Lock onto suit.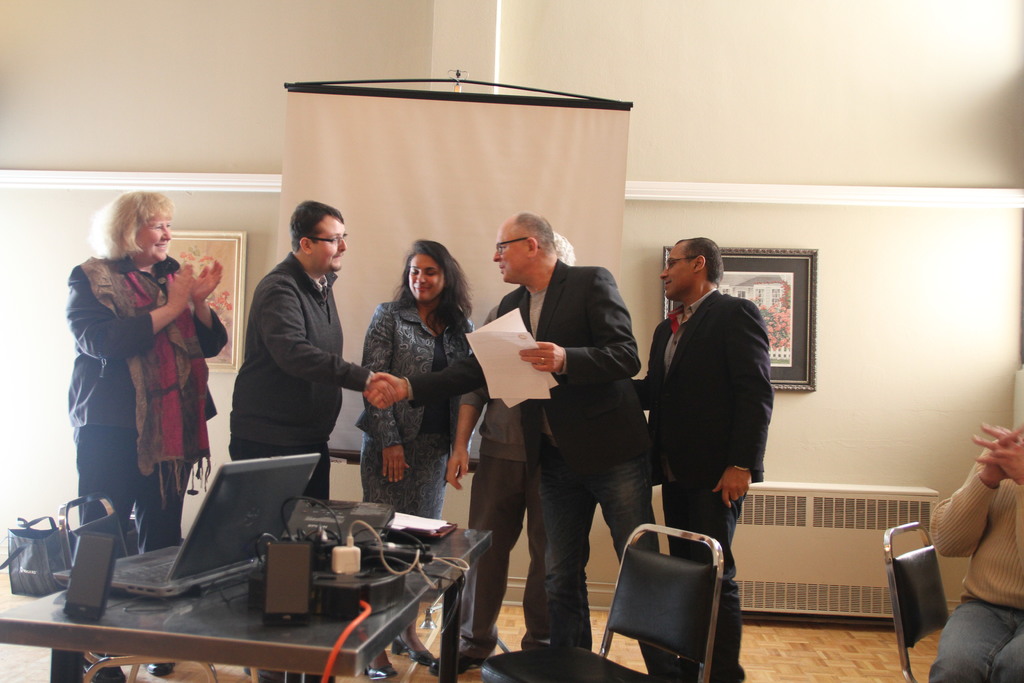
Locked: pyautogui.locateOnScreen(404, 260, 652, 481).
